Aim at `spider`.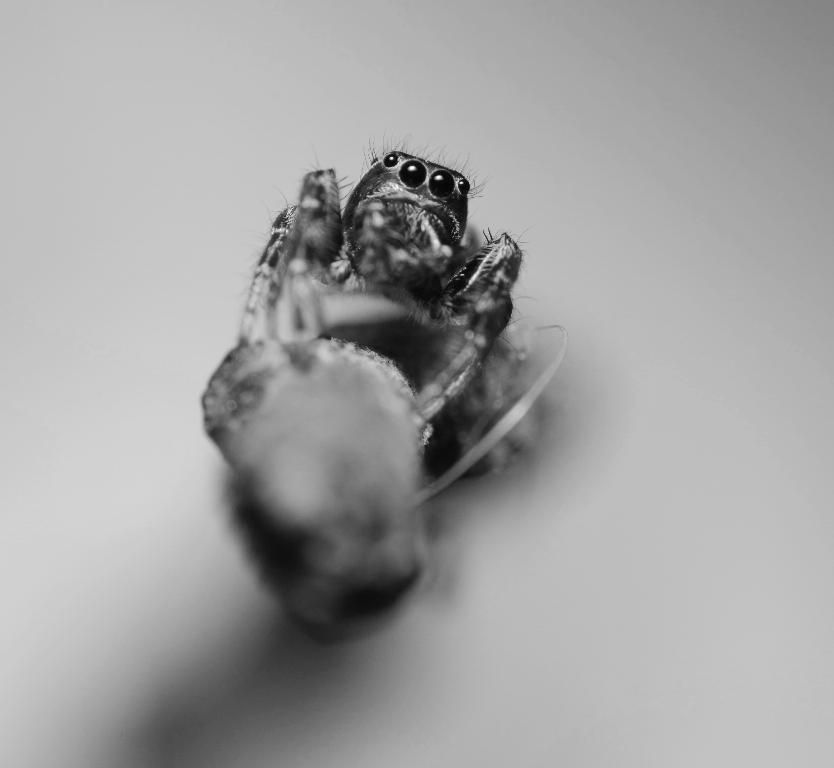
Aimed at box=[197, 128, 569, 637].
